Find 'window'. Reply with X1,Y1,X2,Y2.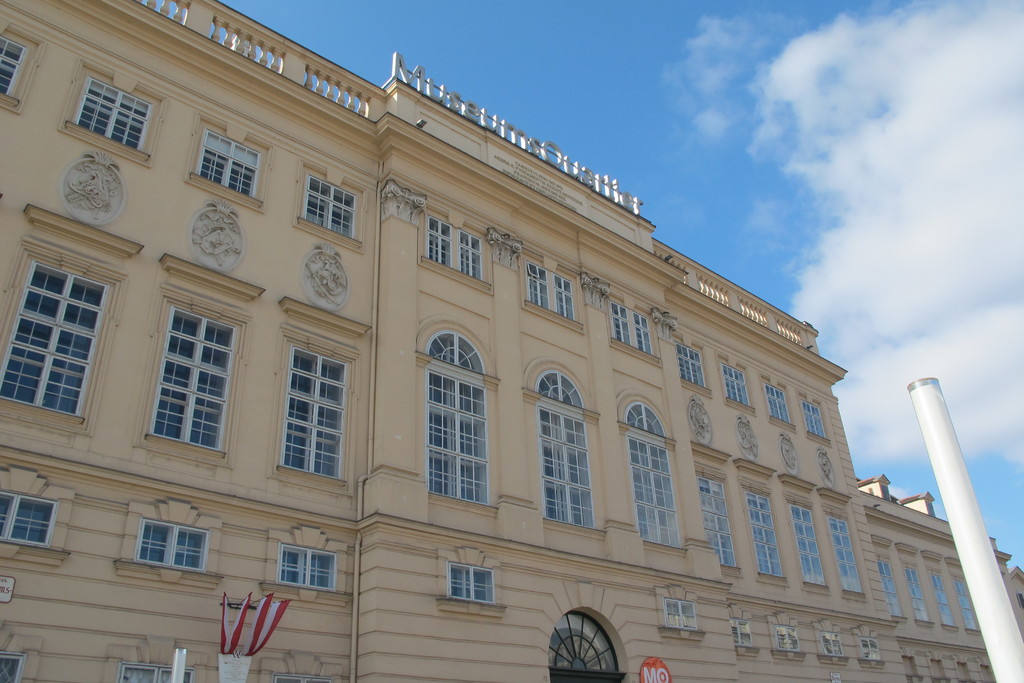
182,113,271,215.
